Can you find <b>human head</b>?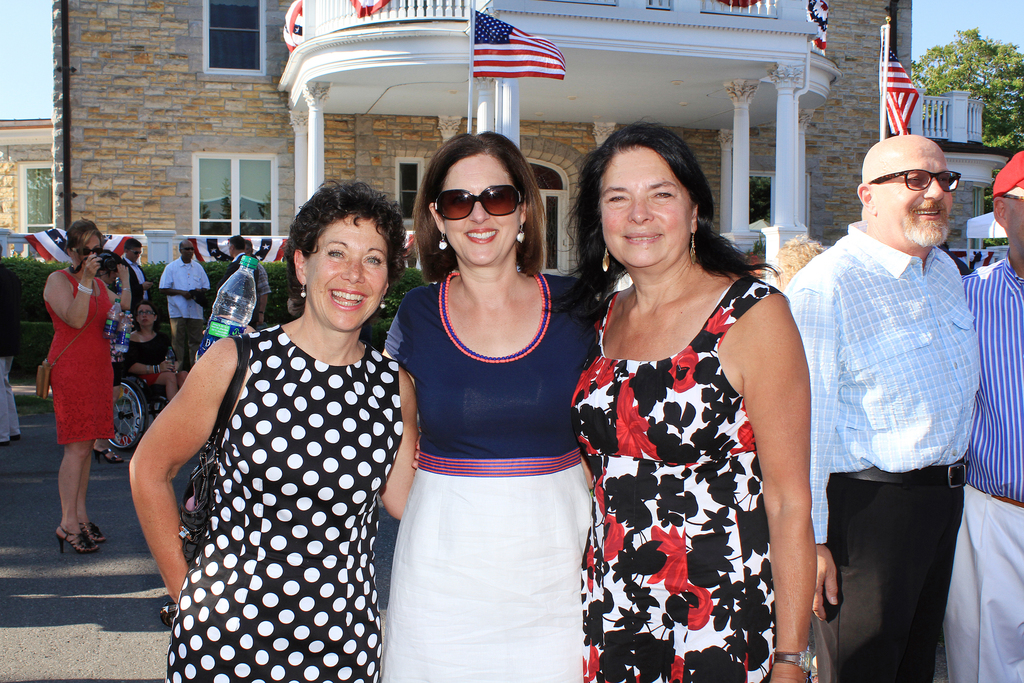
Yes, bounding box: l=95, t=258, r=122, b=285.
